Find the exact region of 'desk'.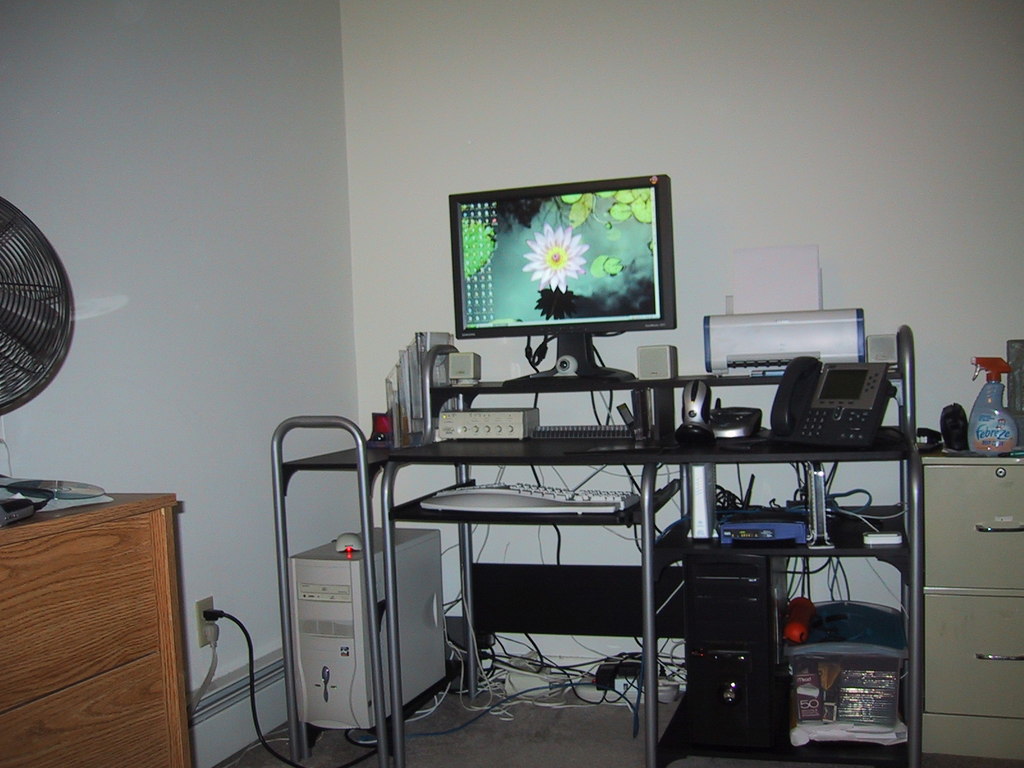
Exact region: pyautogui.locateOnScreen(280, 426, 1021, 765).
